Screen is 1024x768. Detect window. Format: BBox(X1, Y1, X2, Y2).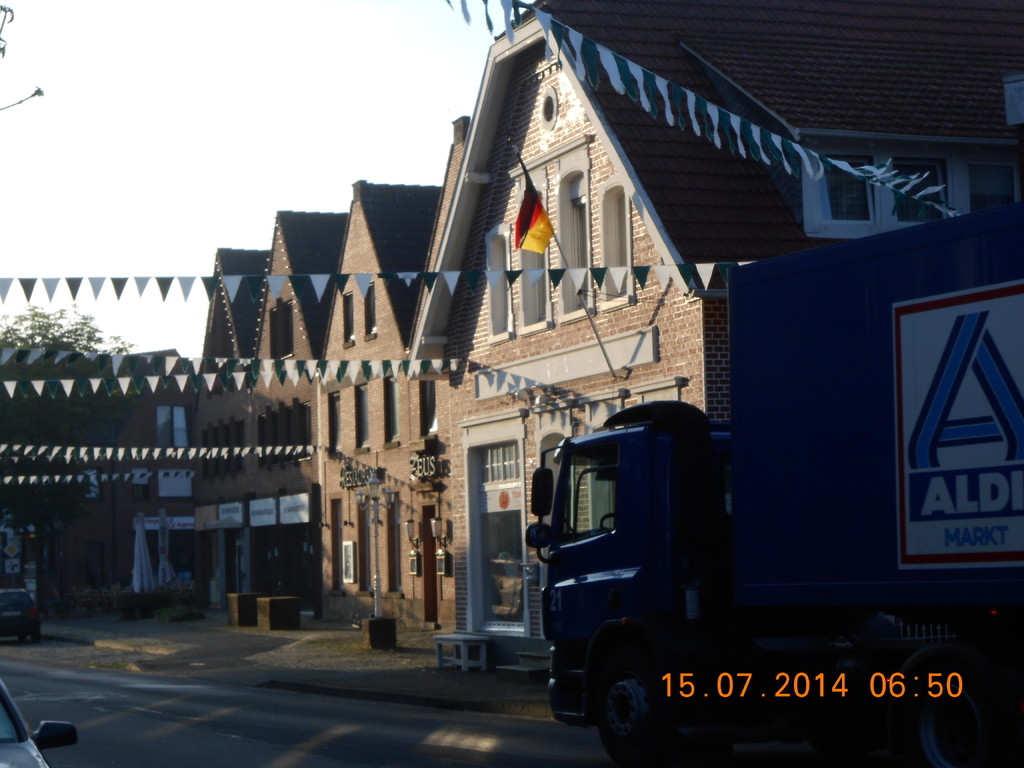
BBox(159, 403, 188, 452).
